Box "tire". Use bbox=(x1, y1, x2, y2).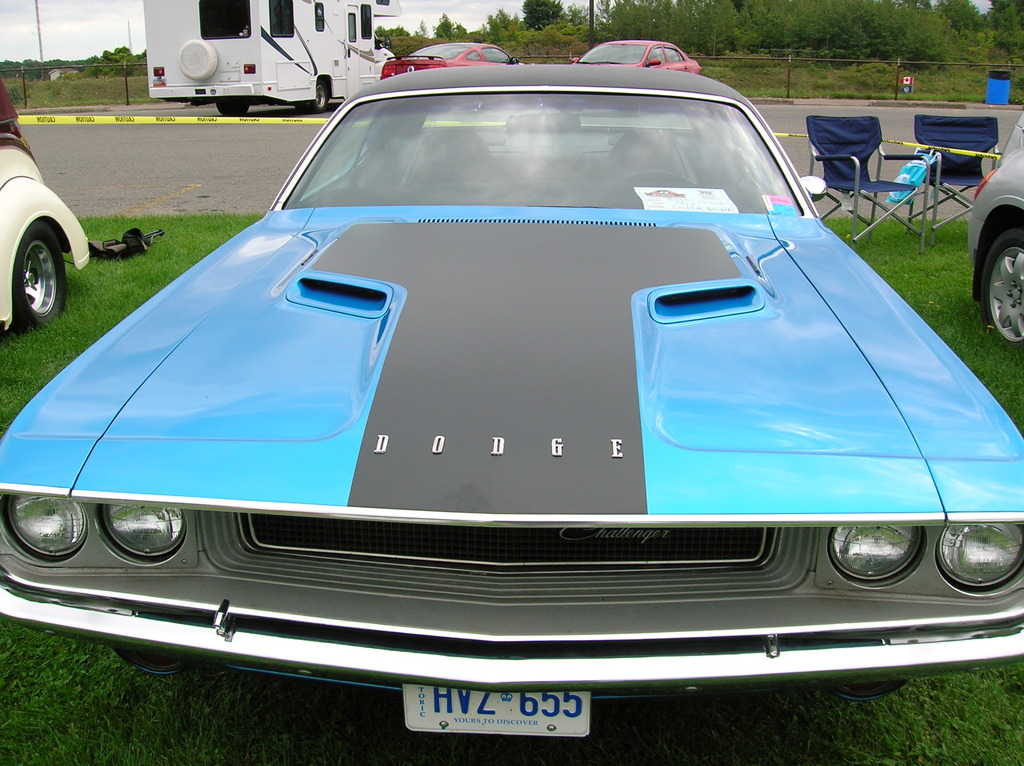
bbox=(180, 37, 217, 79).
